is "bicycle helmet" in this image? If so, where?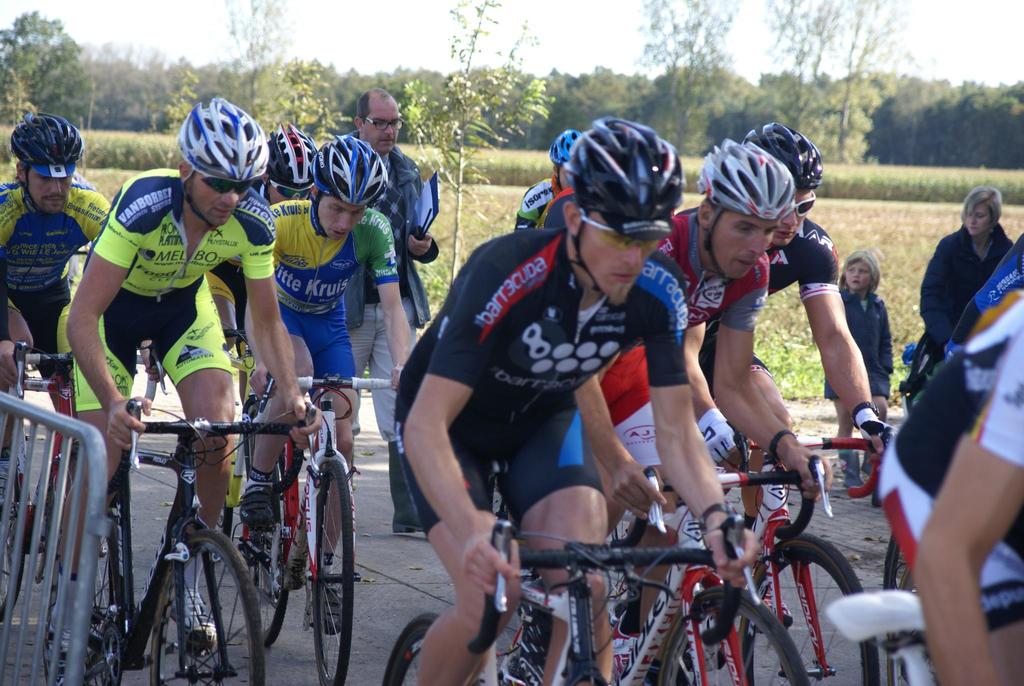
Yes, at Rect(170, 101, 266, 179).
